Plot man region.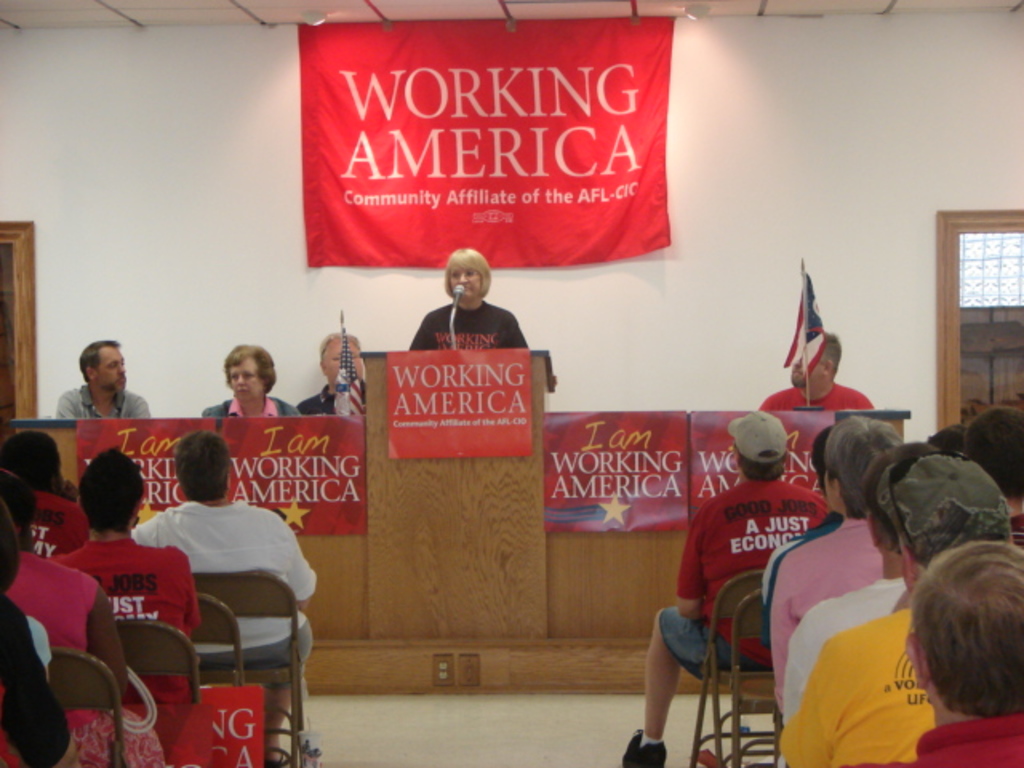
Plotted at left=758, top=326, right=872, bottom=408.
